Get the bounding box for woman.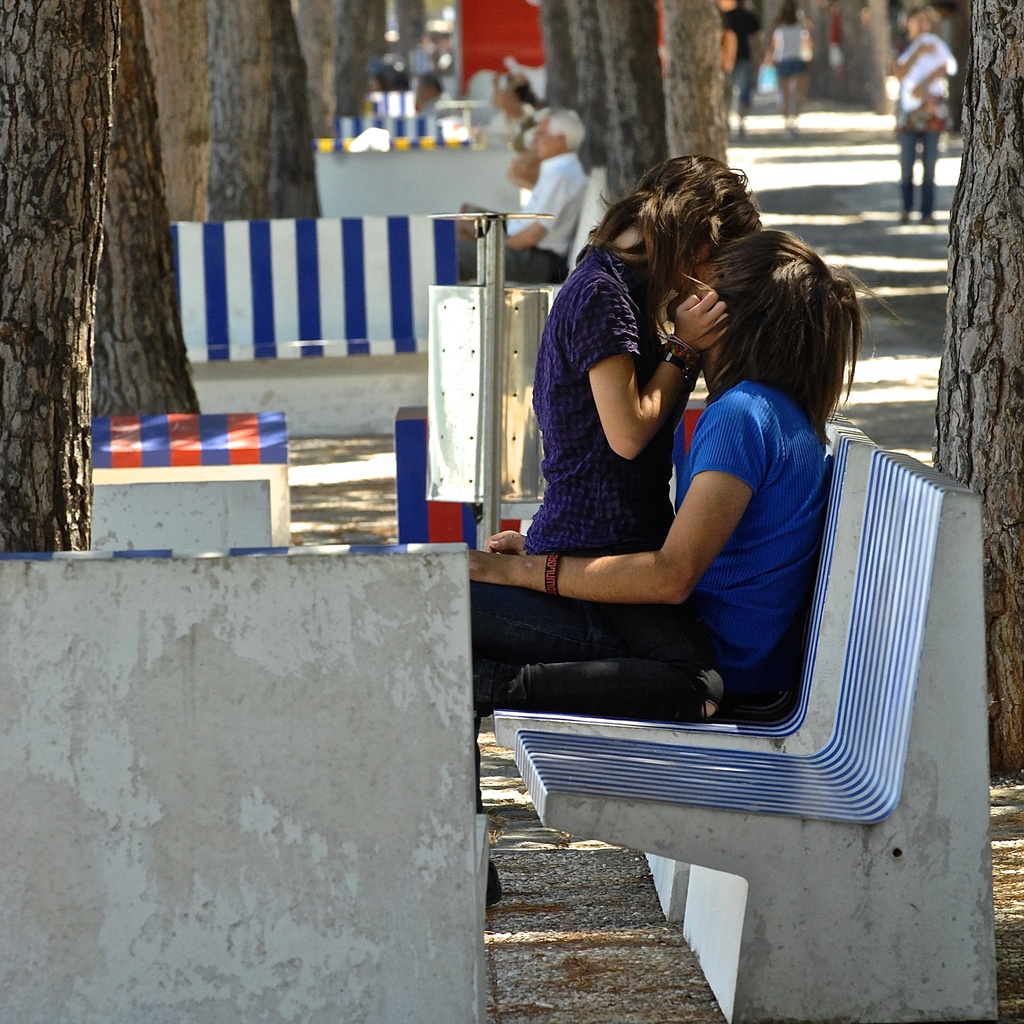
x1=767 y1=0 x2=815 y2=125.
